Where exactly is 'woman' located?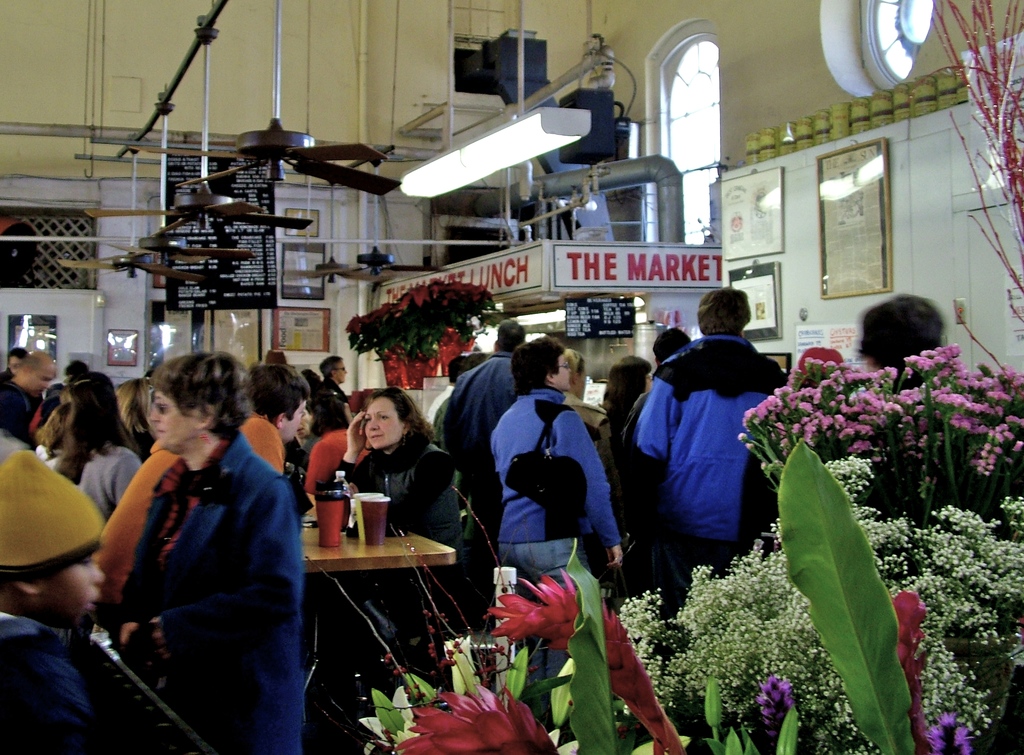
Its bounding box is bbox=(490, 335, 622, 749).
